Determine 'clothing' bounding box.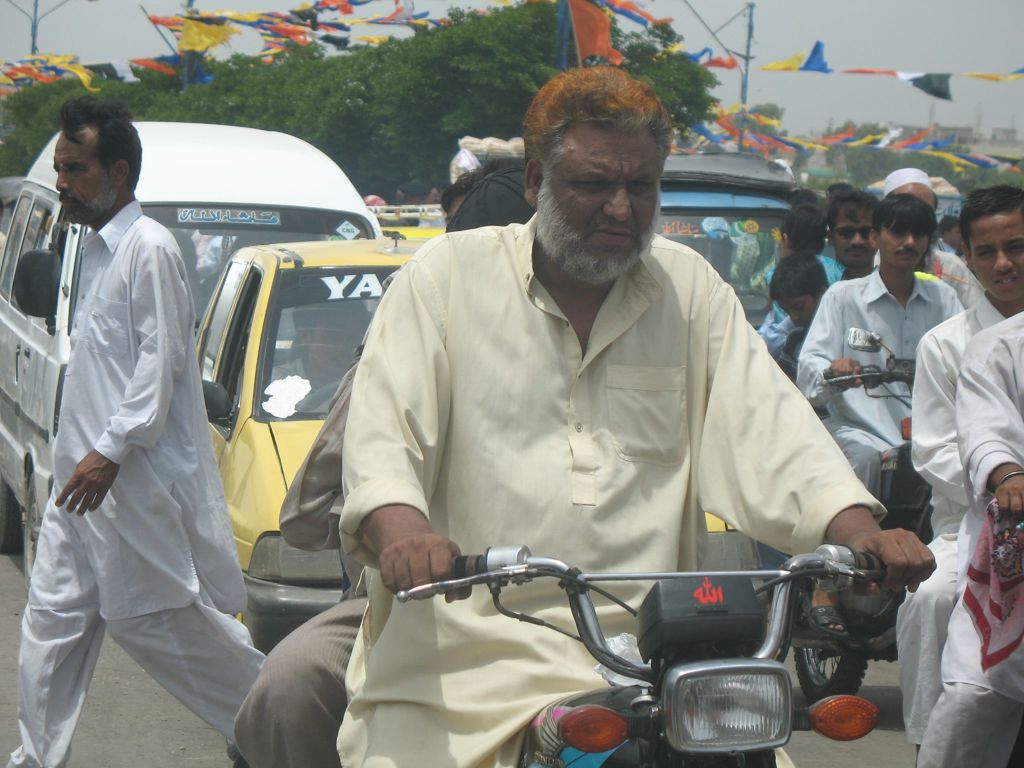
Determined: (870, 244, 988, 310).
